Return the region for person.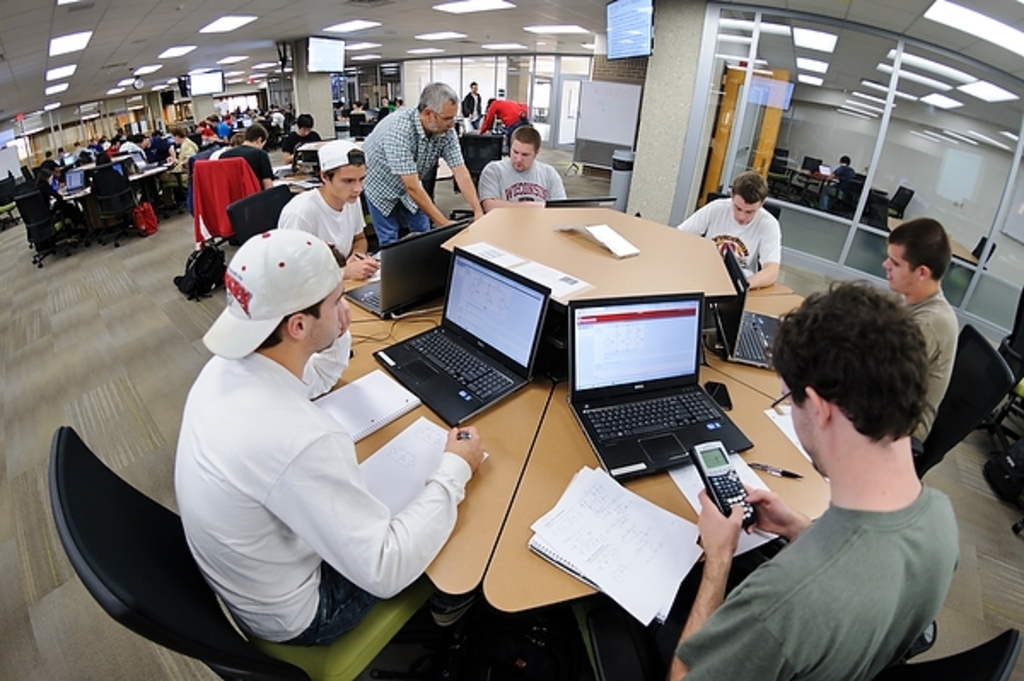
{"left": 176, "top": 229, "right": 486, "bottom": 642}.
